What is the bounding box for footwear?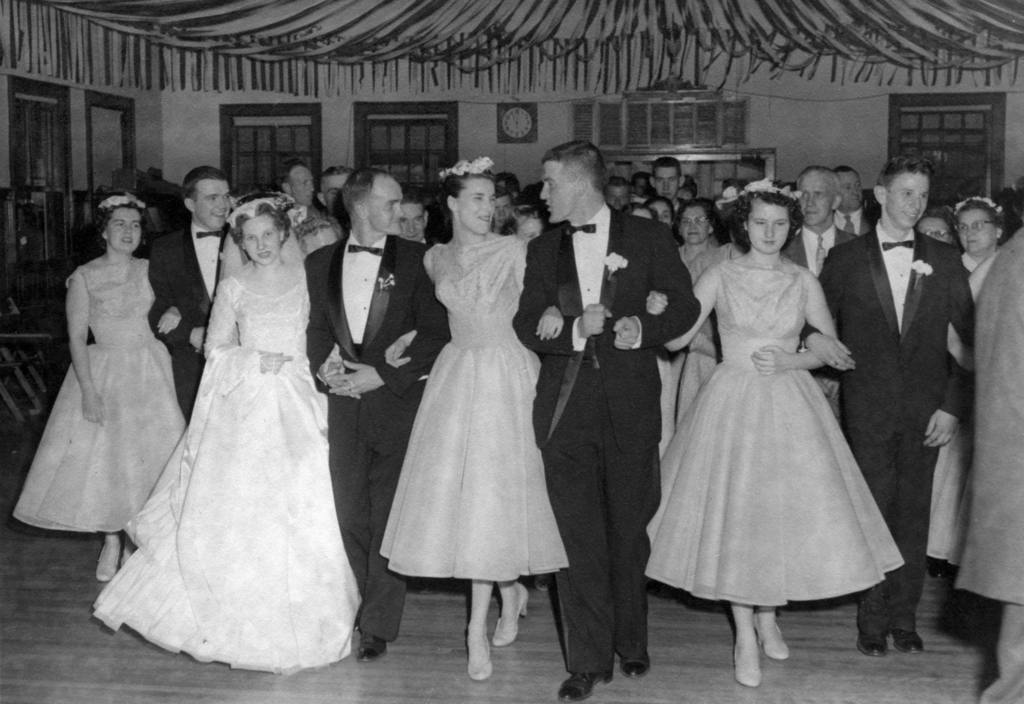
493, 580, 531, 646.
